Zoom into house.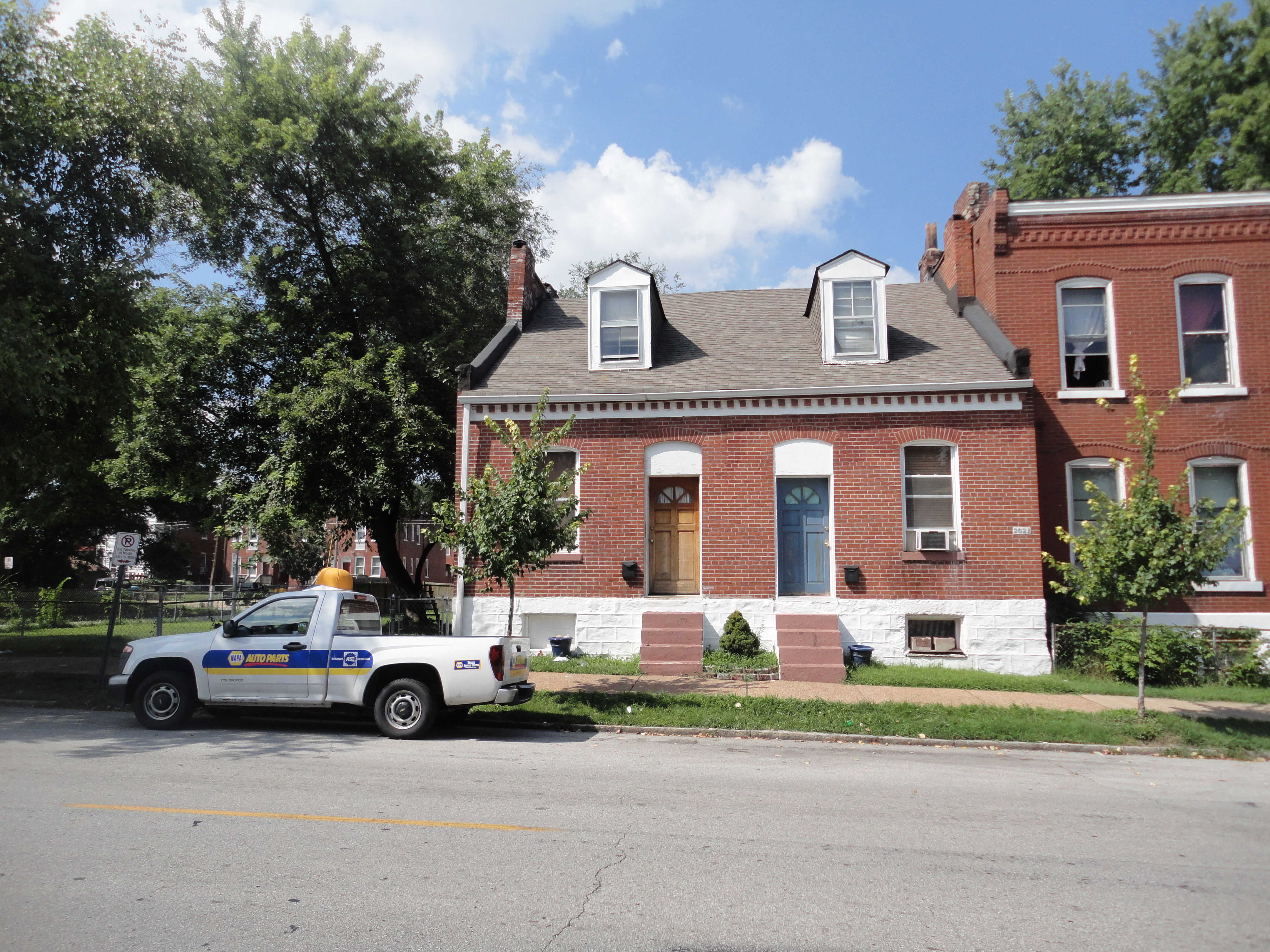
Zoom target: <box>88,127,132,168</box>.
